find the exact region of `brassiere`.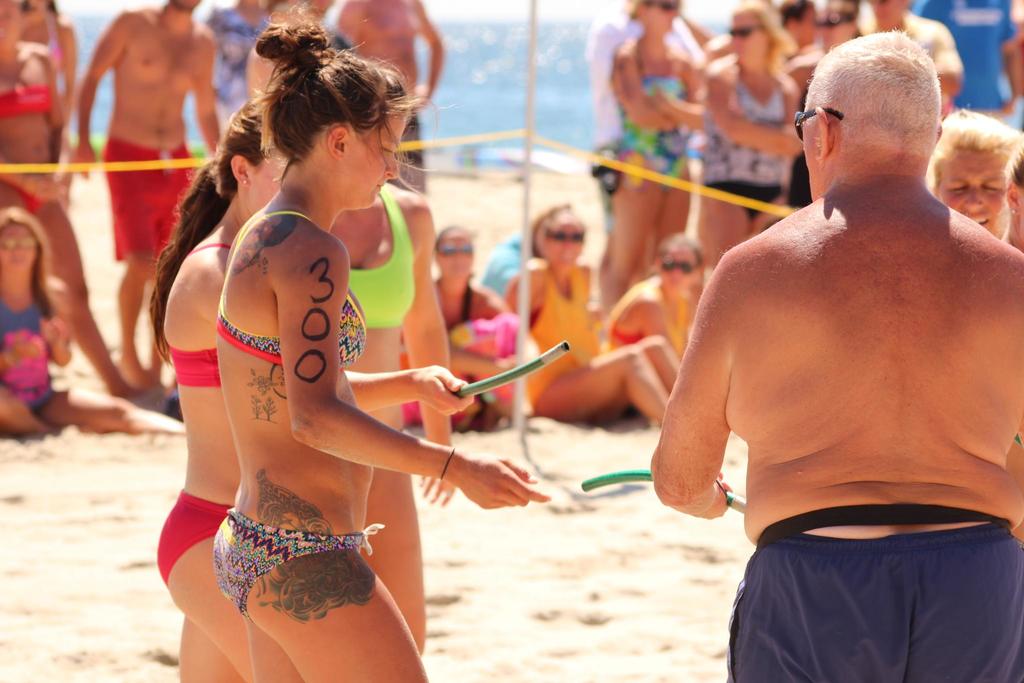
Exact region: Rect(214, 202, 367, 374).
